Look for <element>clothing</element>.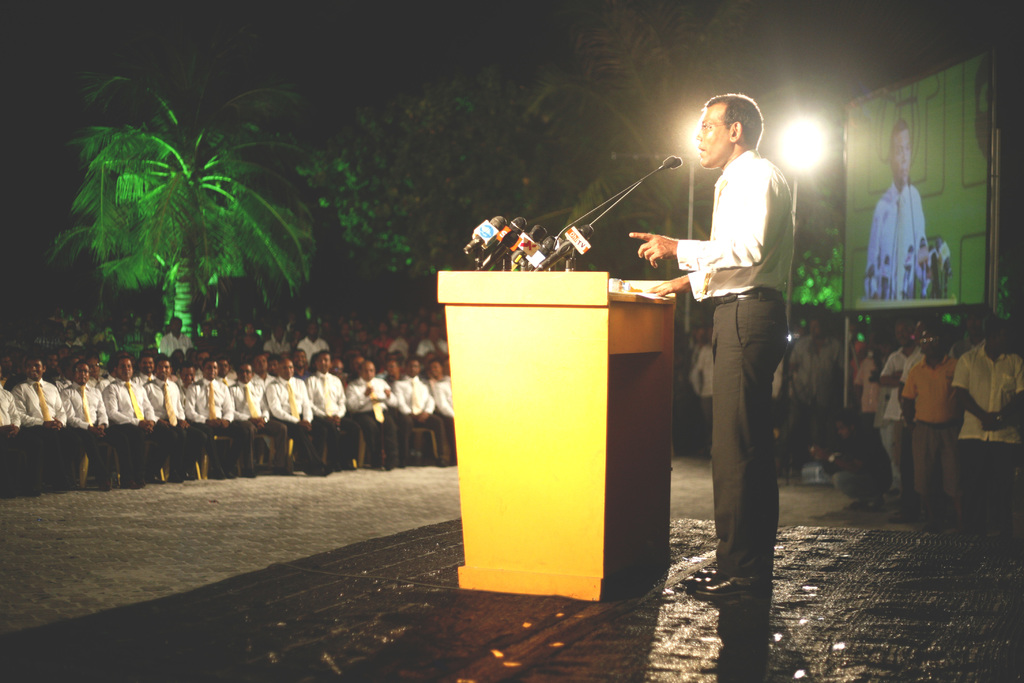
Found: select_region(346, 372, 399, 466).
